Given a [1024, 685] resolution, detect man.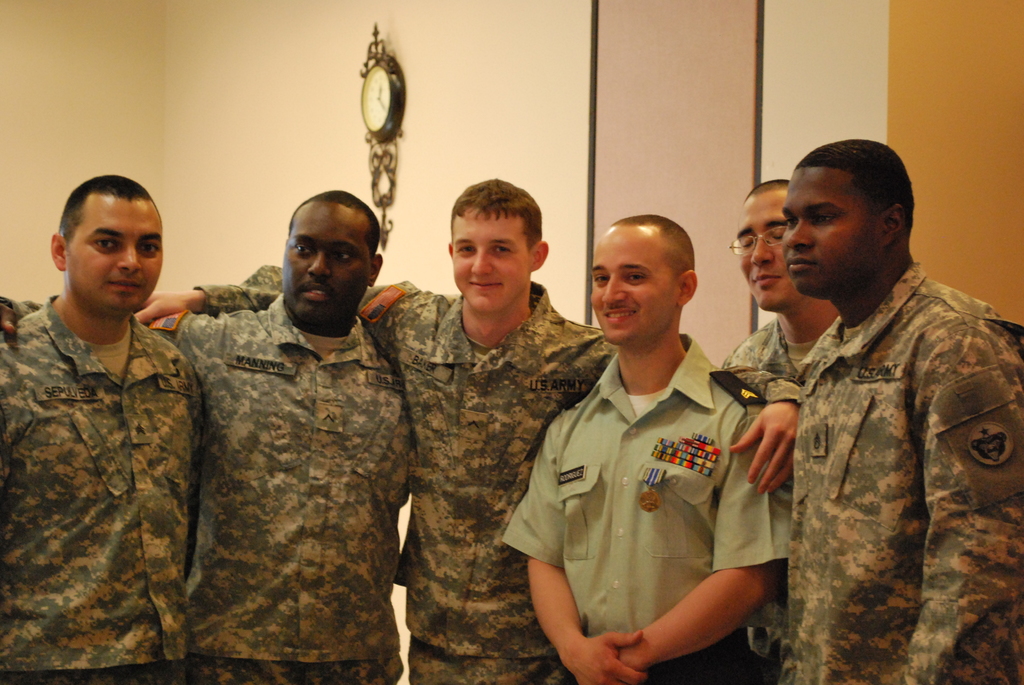
locate(132, 177, 806, 684).
